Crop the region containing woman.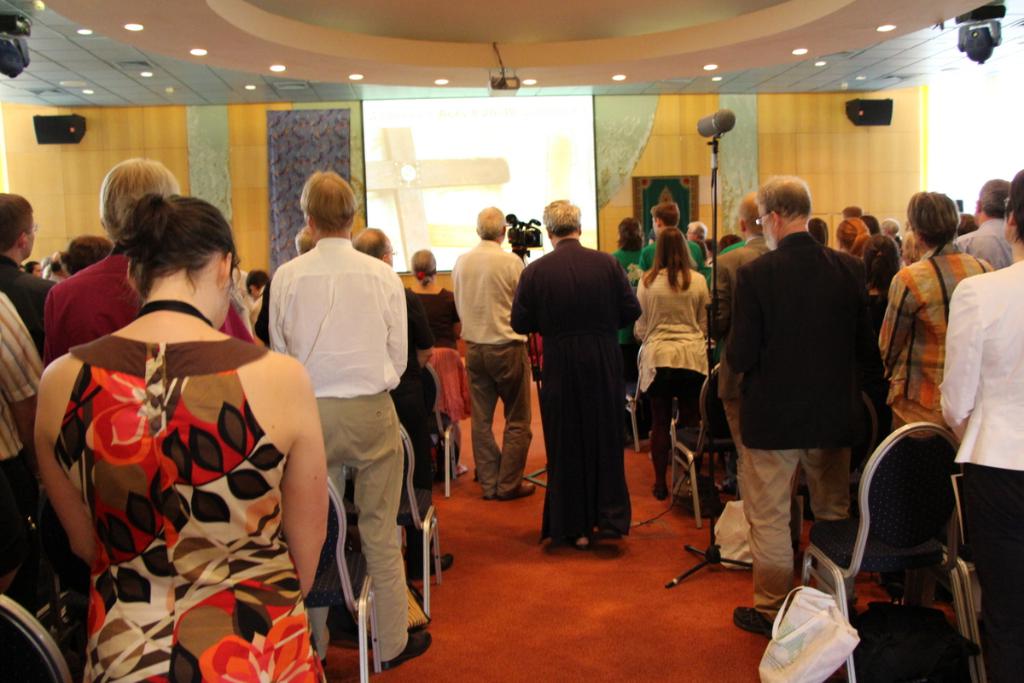
Crop region: bbox(20, 193, 338, 682).
